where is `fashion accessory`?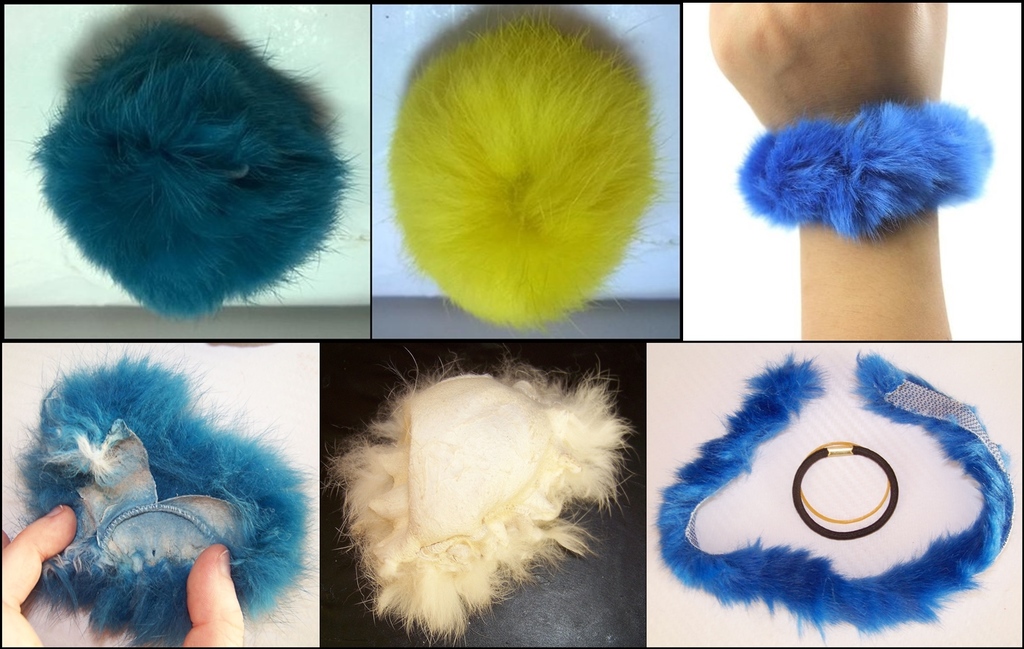
667:347:1019:648.
